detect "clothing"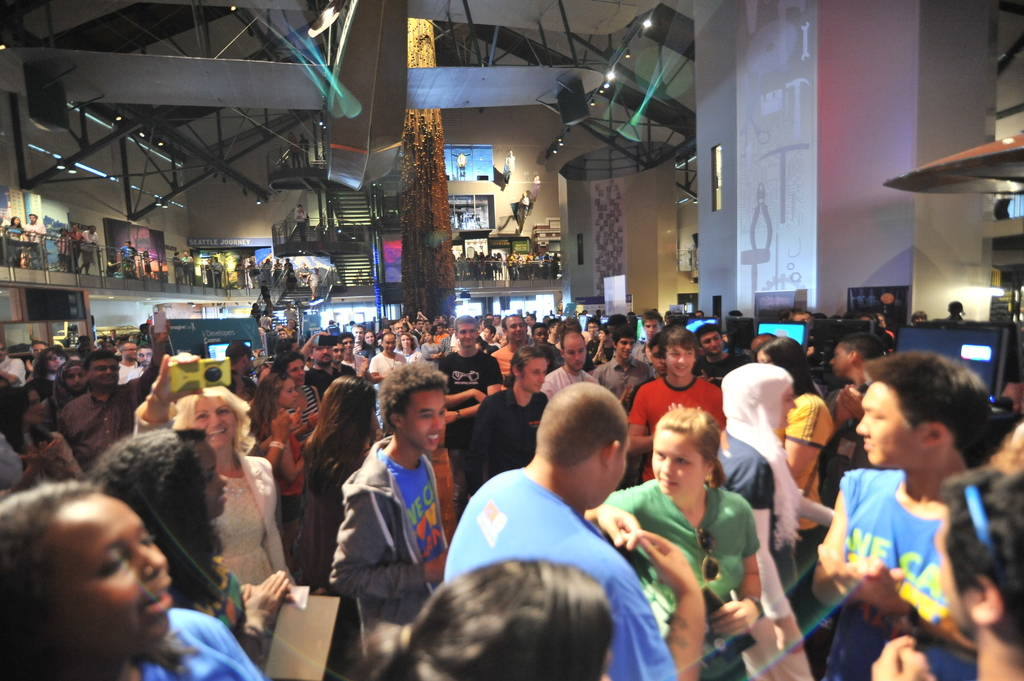
BBox(333, 437, 445, 680)
